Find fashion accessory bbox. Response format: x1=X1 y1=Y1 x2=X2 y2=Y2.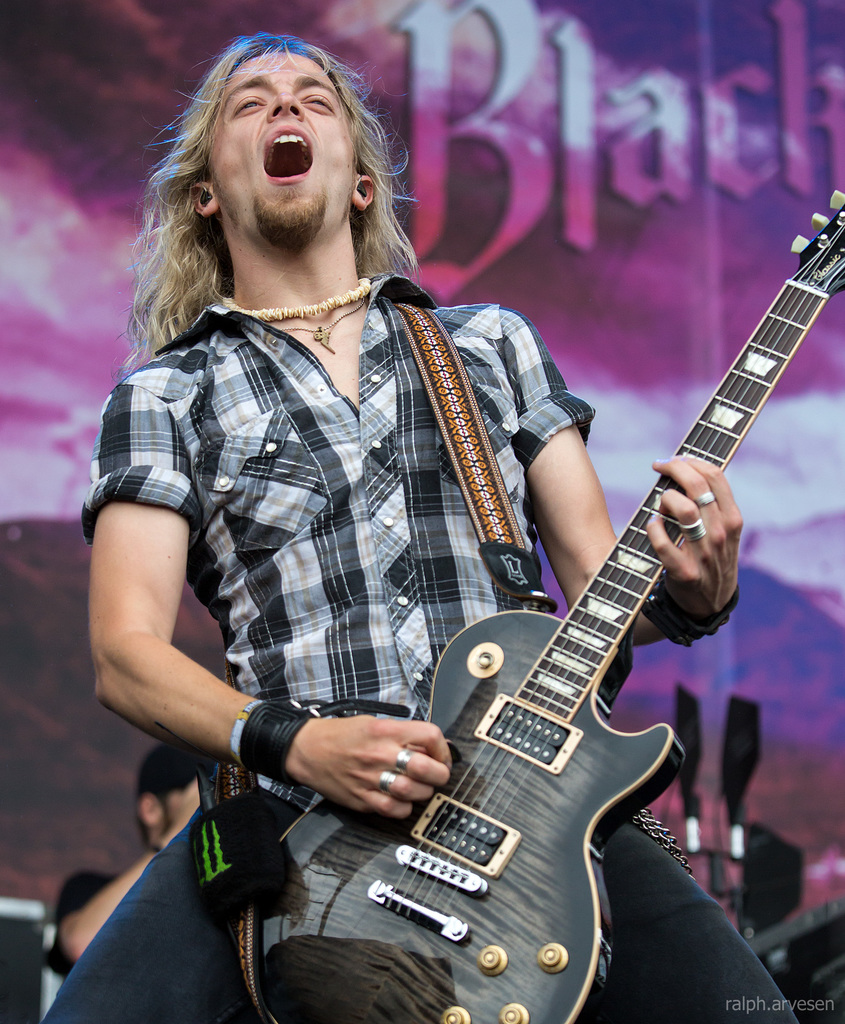
x1=229 y1=694 x2=270 y2=771.
